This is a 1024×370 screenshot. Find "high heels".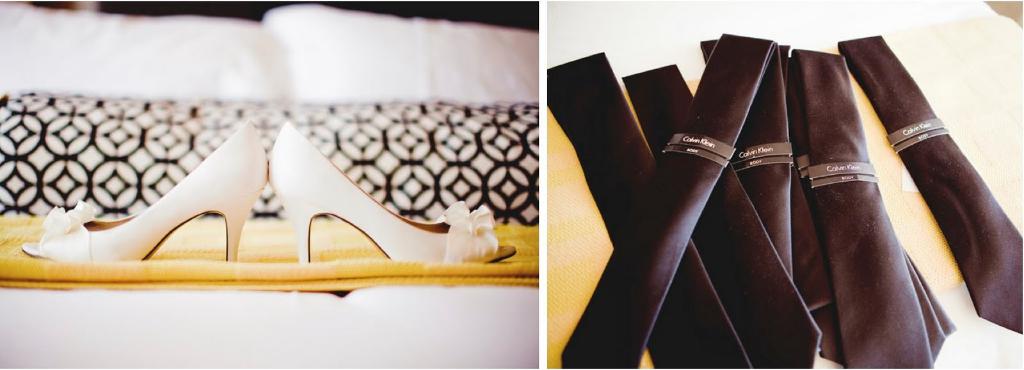
Bounding box: bbox=(266, 120, 509, 264).
